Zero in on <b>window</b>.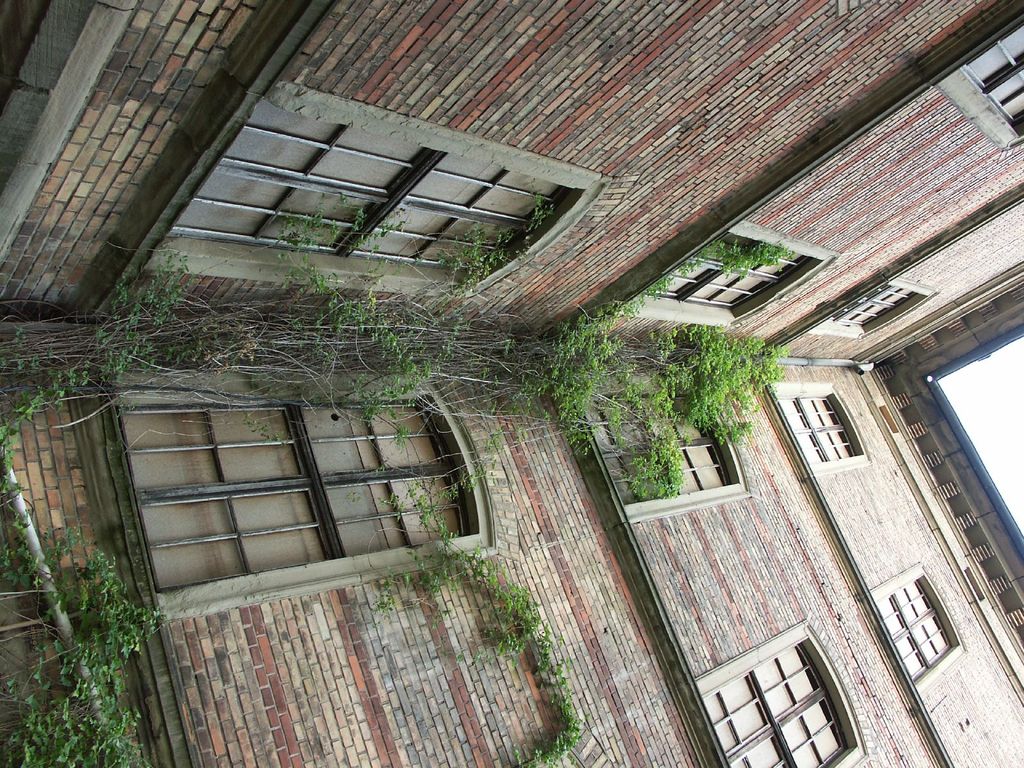
Zeroed in: (636,237,809,309).
